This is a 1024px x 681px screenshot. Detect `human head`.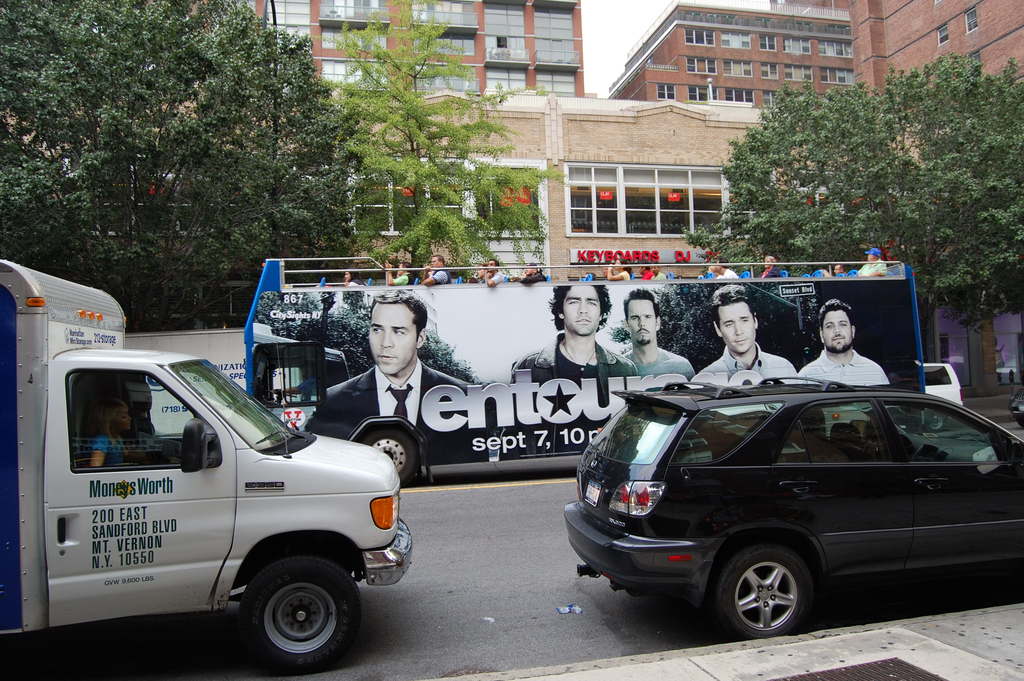
bbox=(711, 283, 760, 353).
